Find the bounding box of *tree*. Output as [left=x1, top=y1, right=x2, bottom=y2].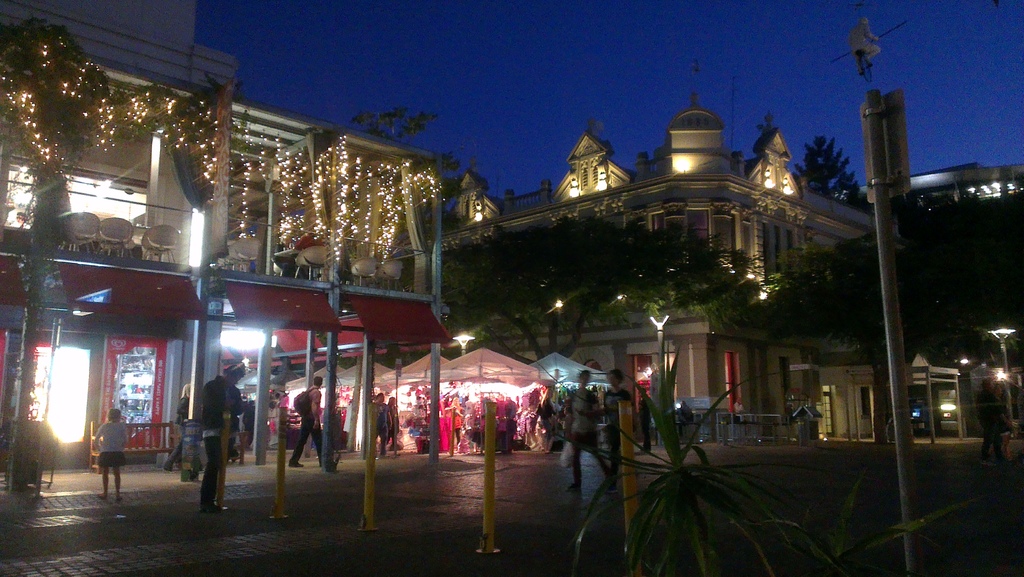
[left=0, top=18, right=124, bottom=479].
